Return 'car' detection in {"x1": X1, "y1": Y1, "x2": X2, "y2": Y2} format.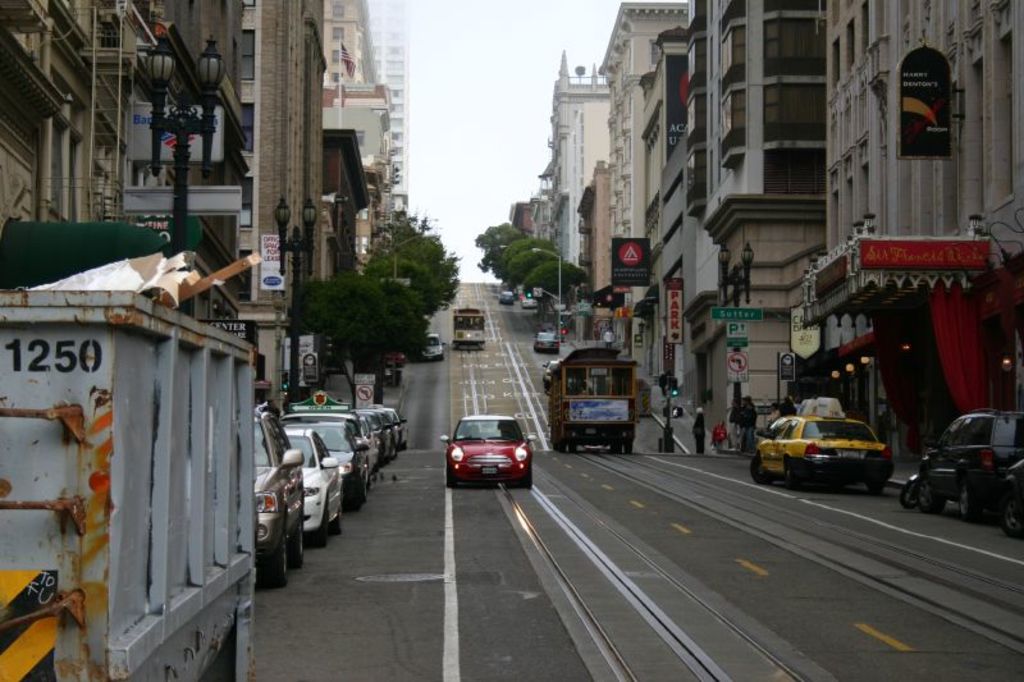
{"x1": 383, "y1": 351, "x2": 404, "y2": 367}.
